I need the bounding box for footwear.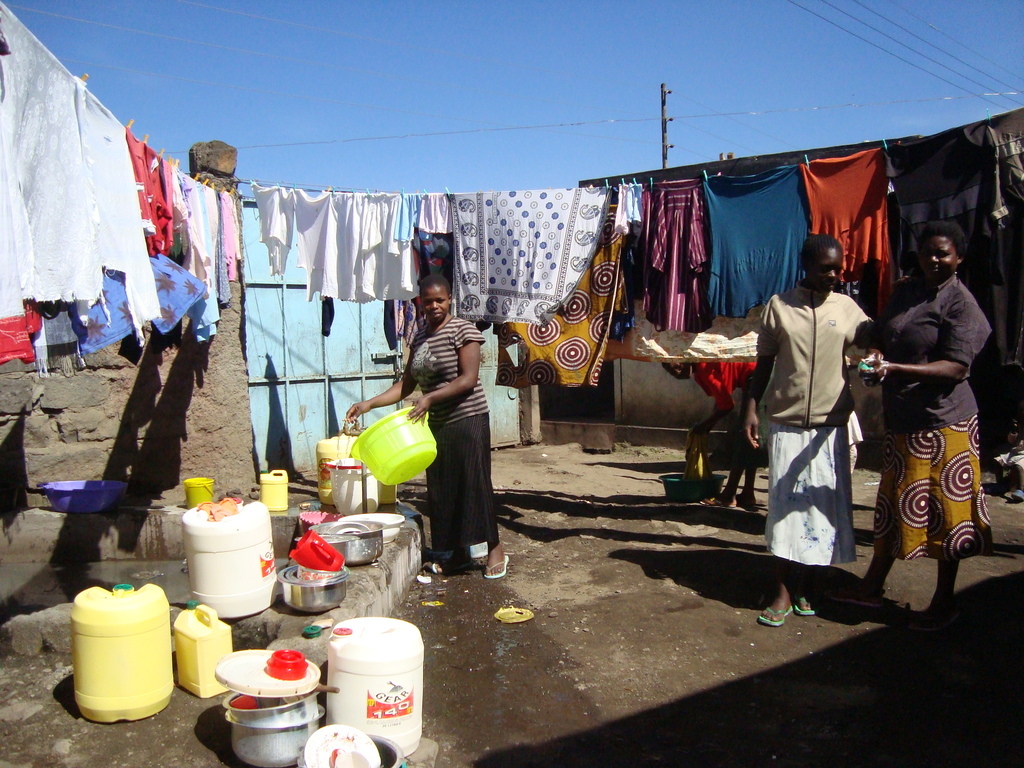
Here it is: crop(794, 595, 818, 616).
